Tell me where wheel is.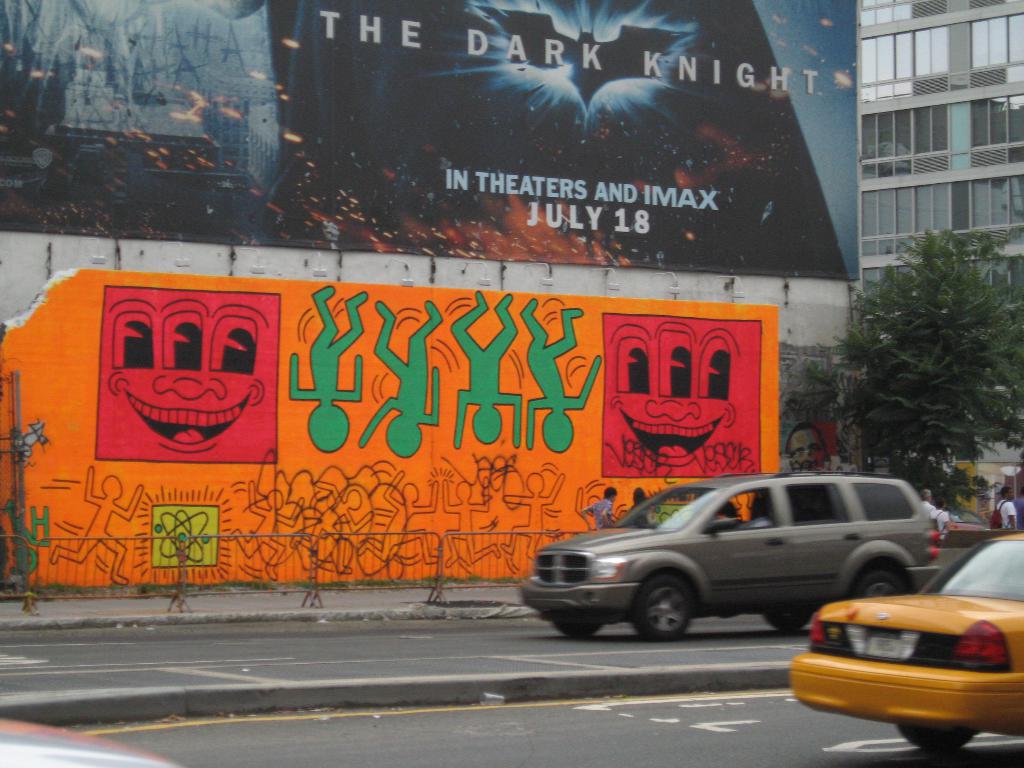
wheel is at box(895, 722, 980, 754).
